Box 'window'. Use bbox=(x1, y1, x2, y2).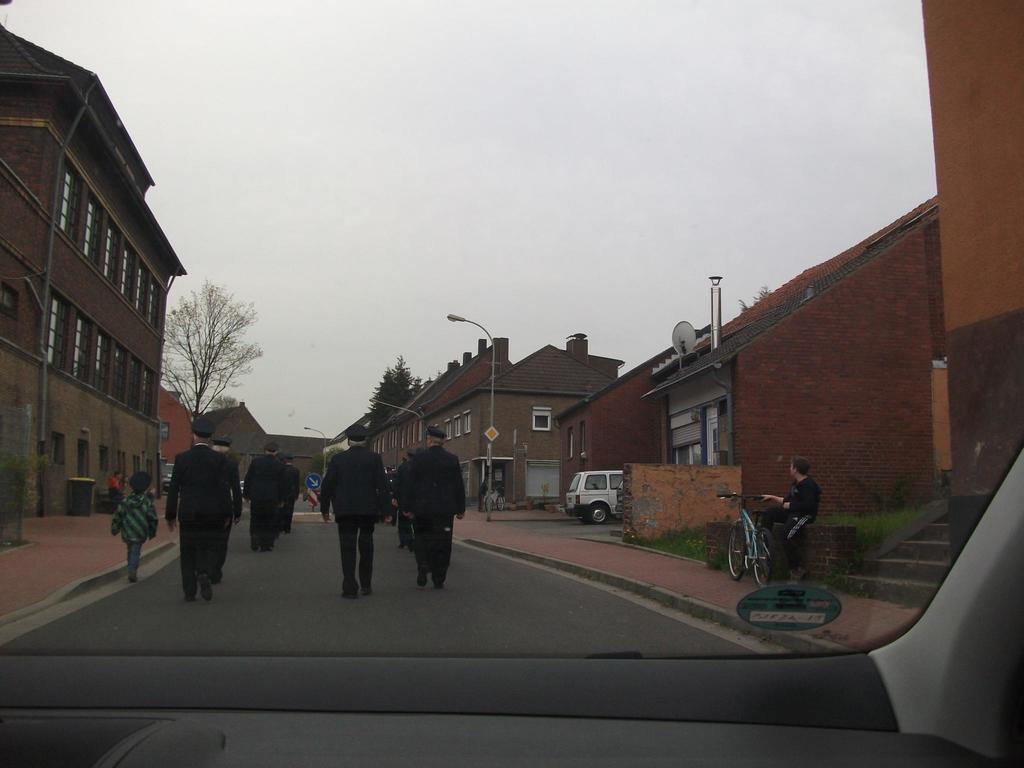
bbox=(97, 227, 113, 281).
